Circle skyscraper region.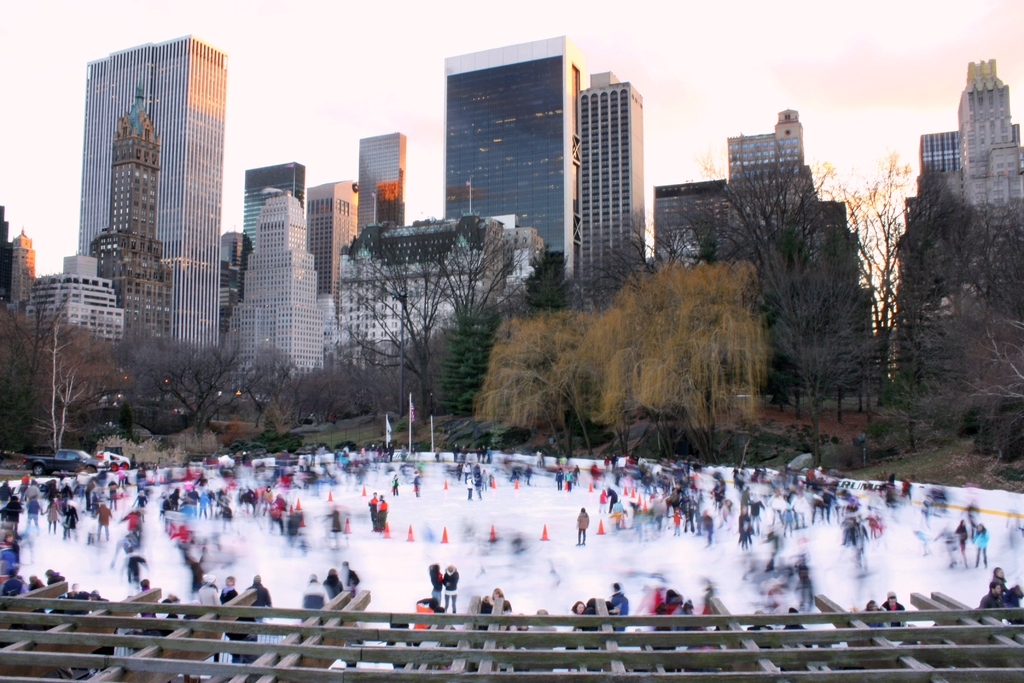
Region: left=93, top=78, right=176, bottom=343.
